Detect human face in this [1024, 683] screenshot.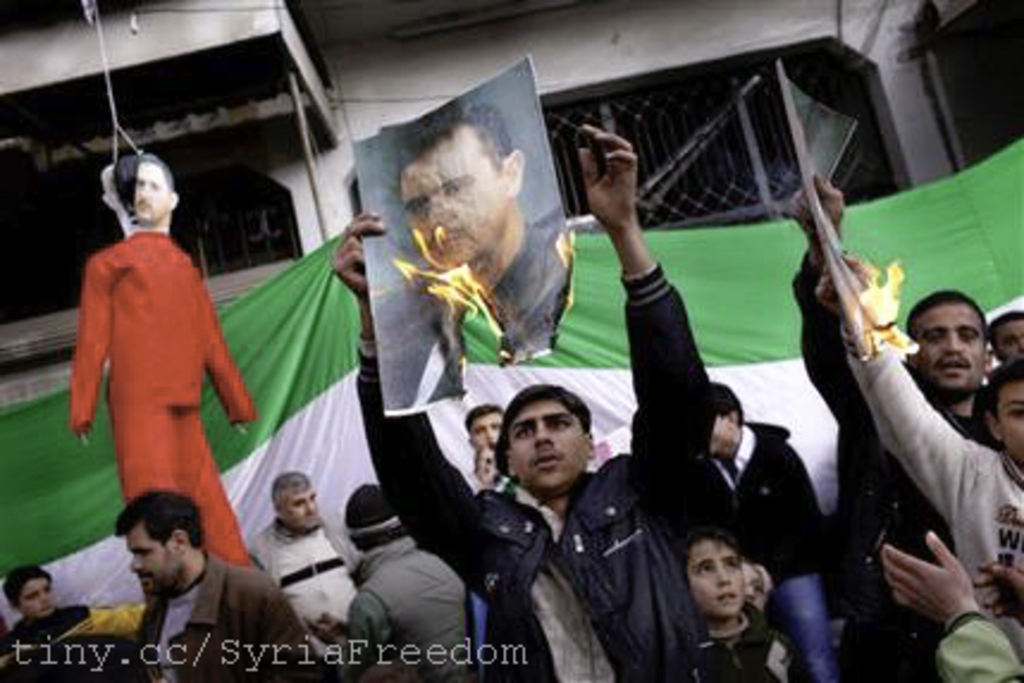
Detection: l=465, t=411, r=504, b=451.
